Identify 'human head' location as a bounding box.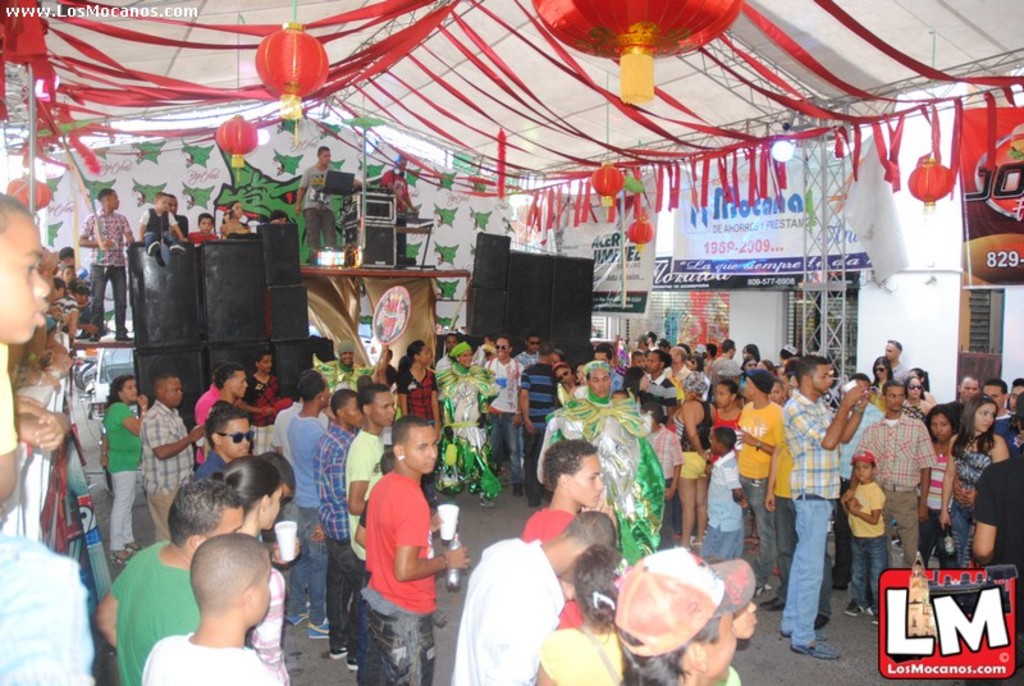
crop(334, 339, 356, 363).
